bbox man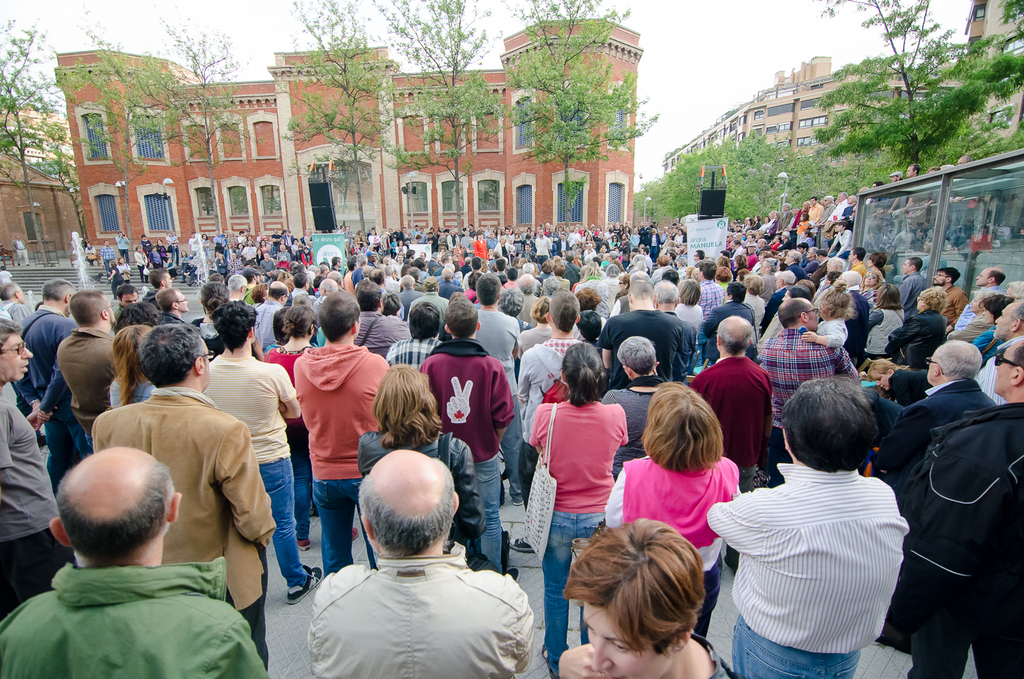
595,282,682,381
